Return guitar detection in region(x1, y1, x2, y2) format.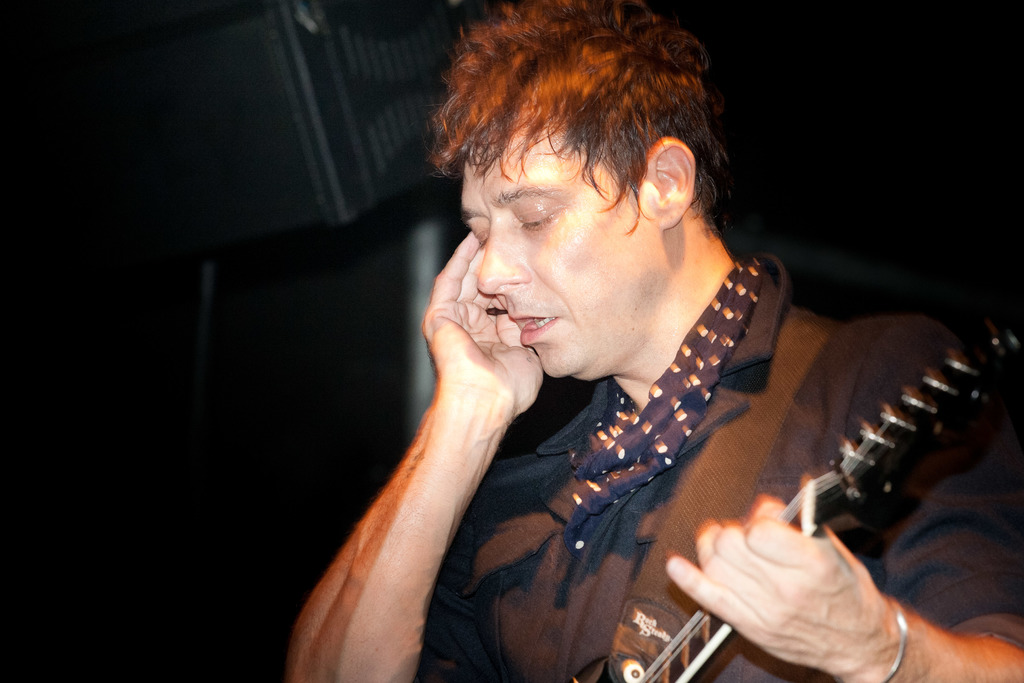
region(606, 307, 1021, 682).
